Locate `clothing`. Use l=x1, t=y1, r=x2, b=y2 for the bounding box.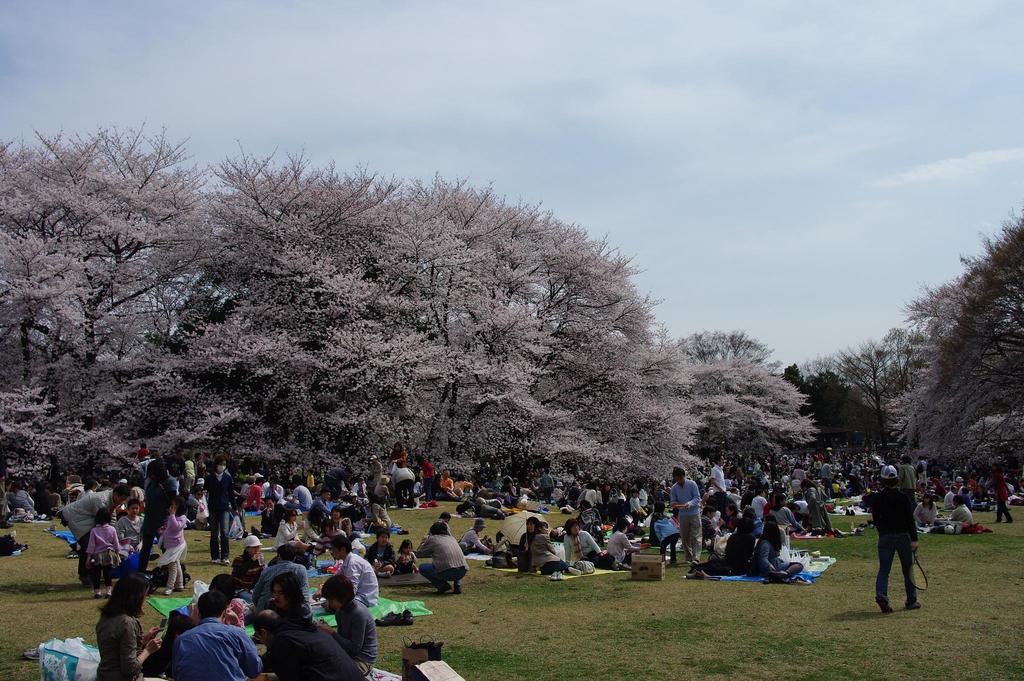
l=557, t=488, r=568, b=505.
